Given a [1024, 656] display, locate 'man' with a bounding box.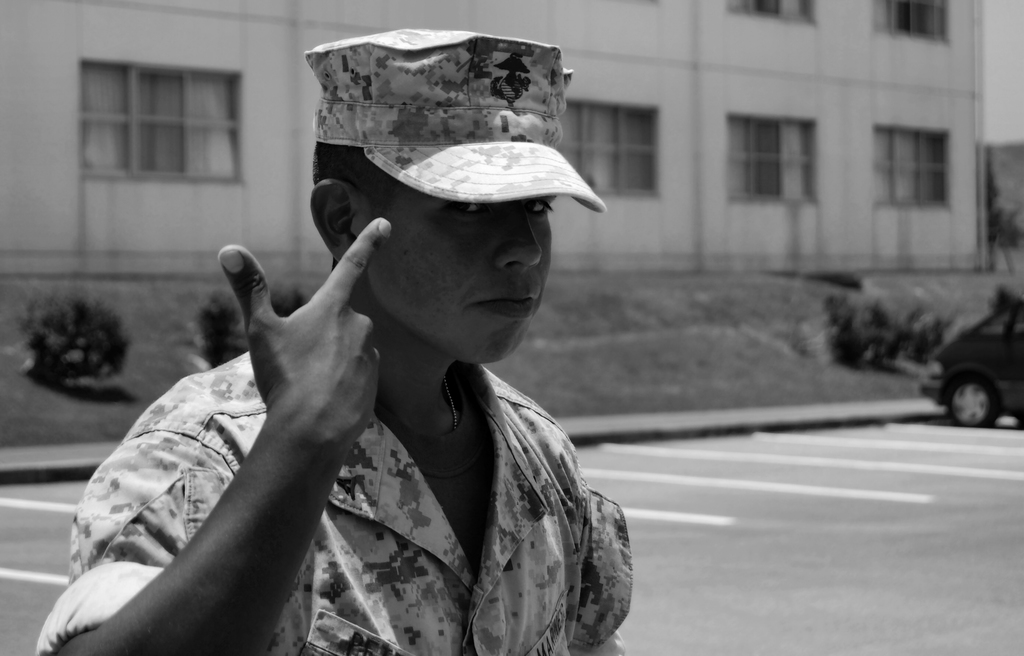
Located: pyautogui.locateOnScreen(139, 39, 648, 655).
